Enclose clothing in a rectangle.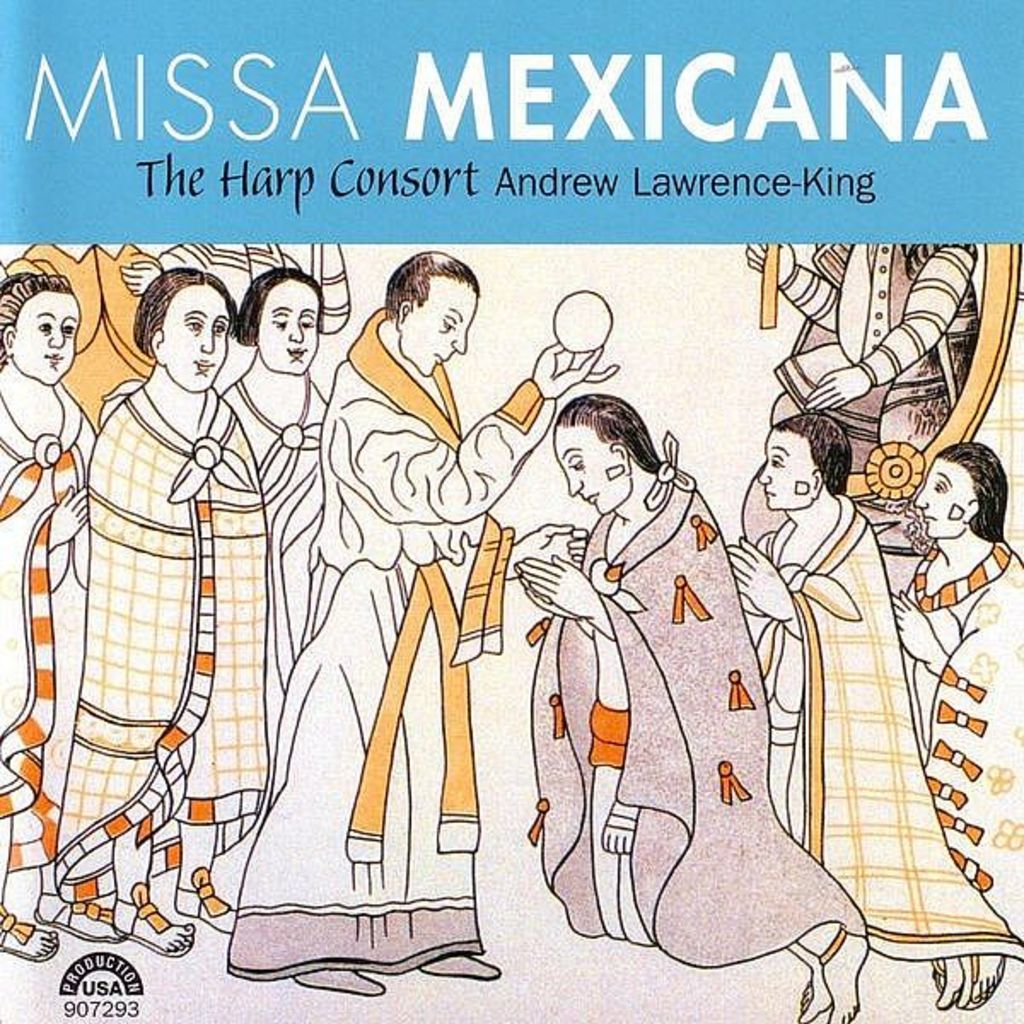
(273,295,524,925).
